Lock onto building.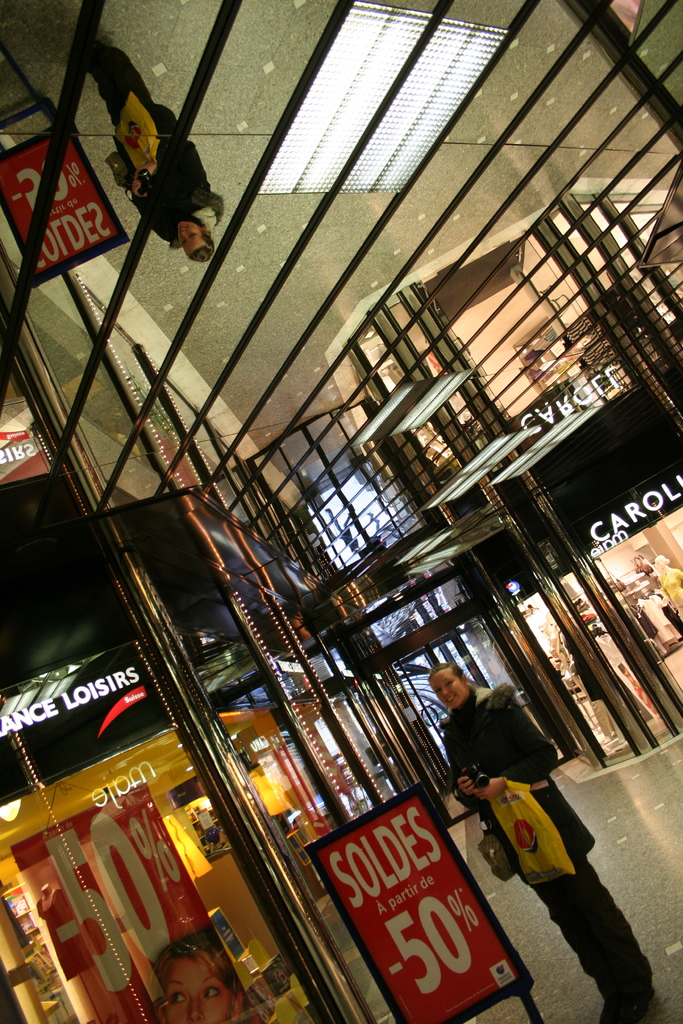
Locked: bbox=[0, 0, 682, 1023].
